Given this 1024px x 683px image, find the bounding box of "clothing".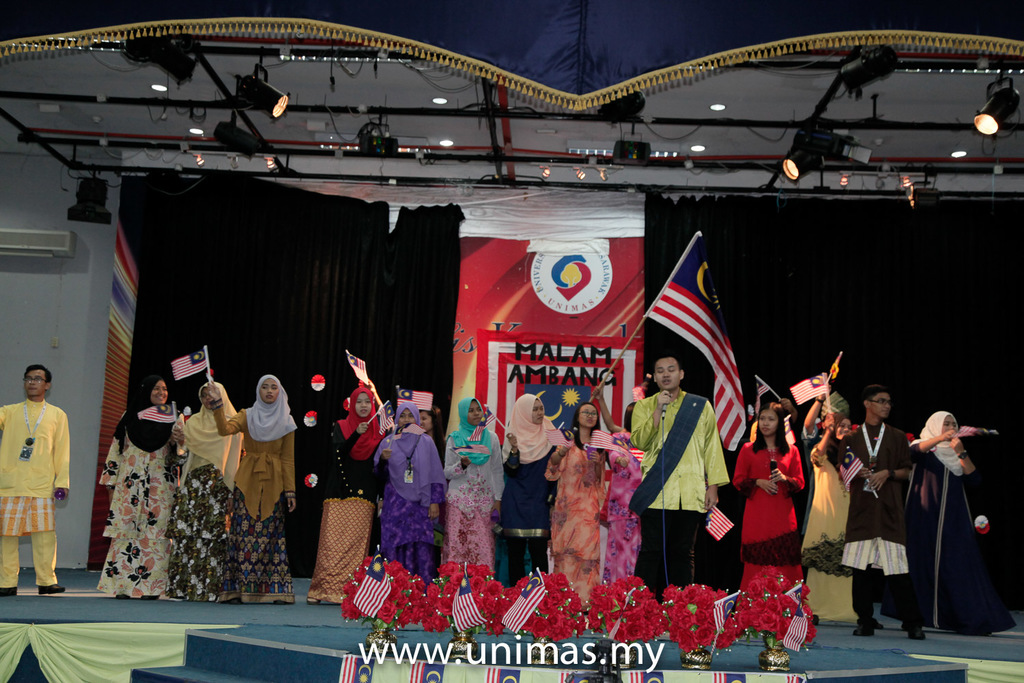
BBox(444, 392, 507, 567).
